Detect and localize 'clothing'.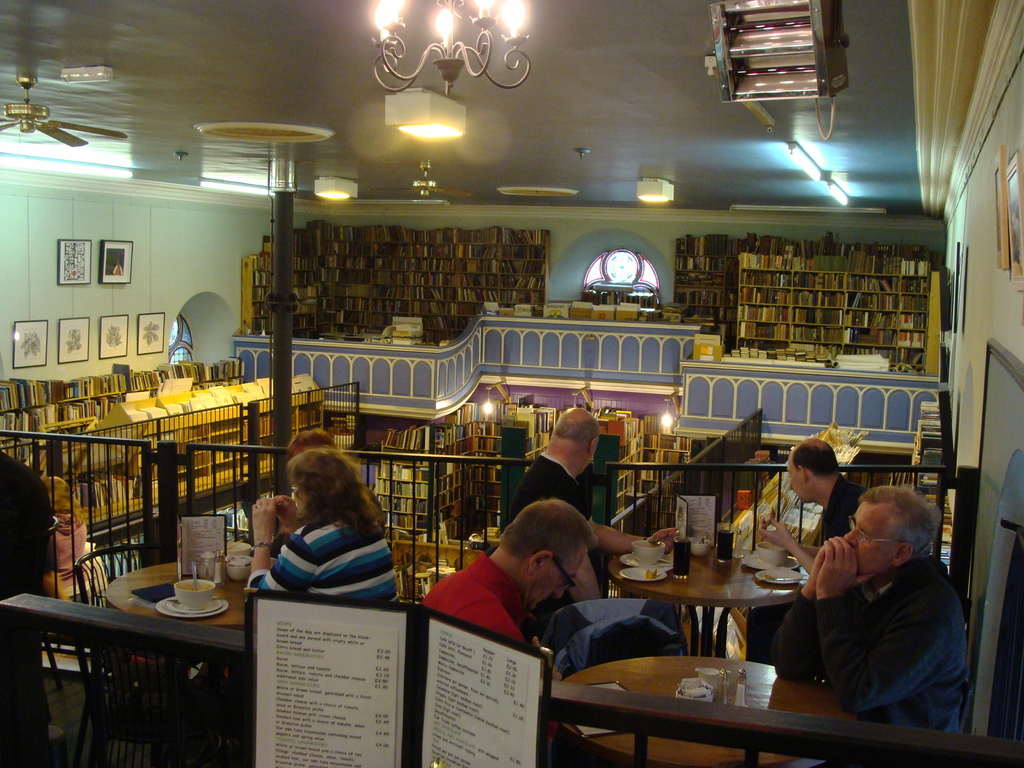
Localized at <bbox>780, 502, 980, 732</bbox>.
